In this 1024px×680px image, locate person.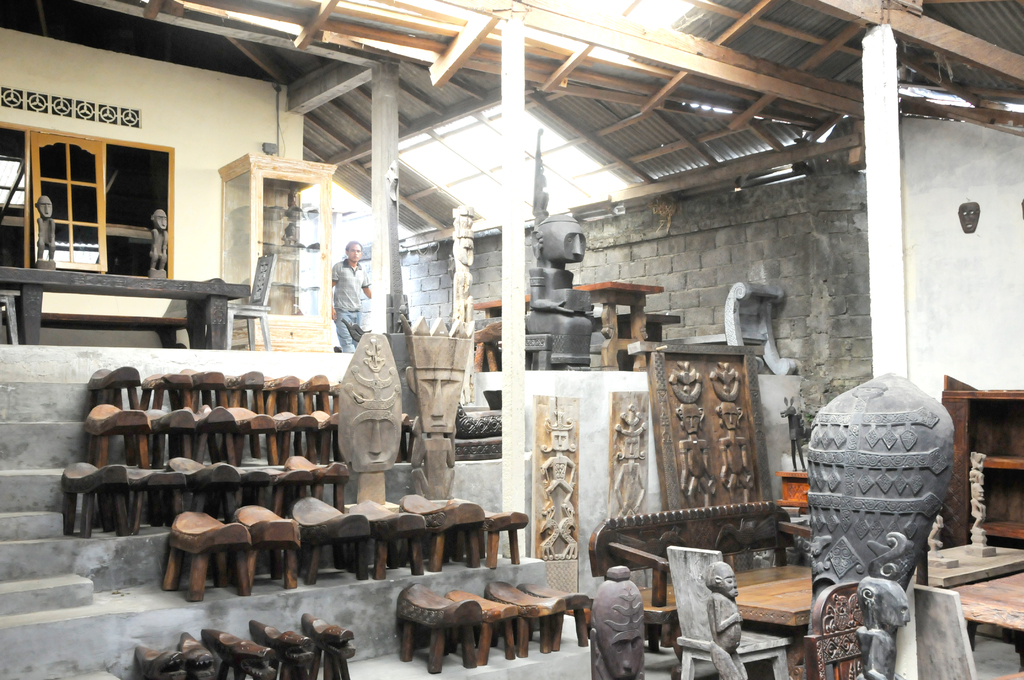
Bounding box: {"left": 332, "top": 240, "right": 372, "bottom": 359}.
